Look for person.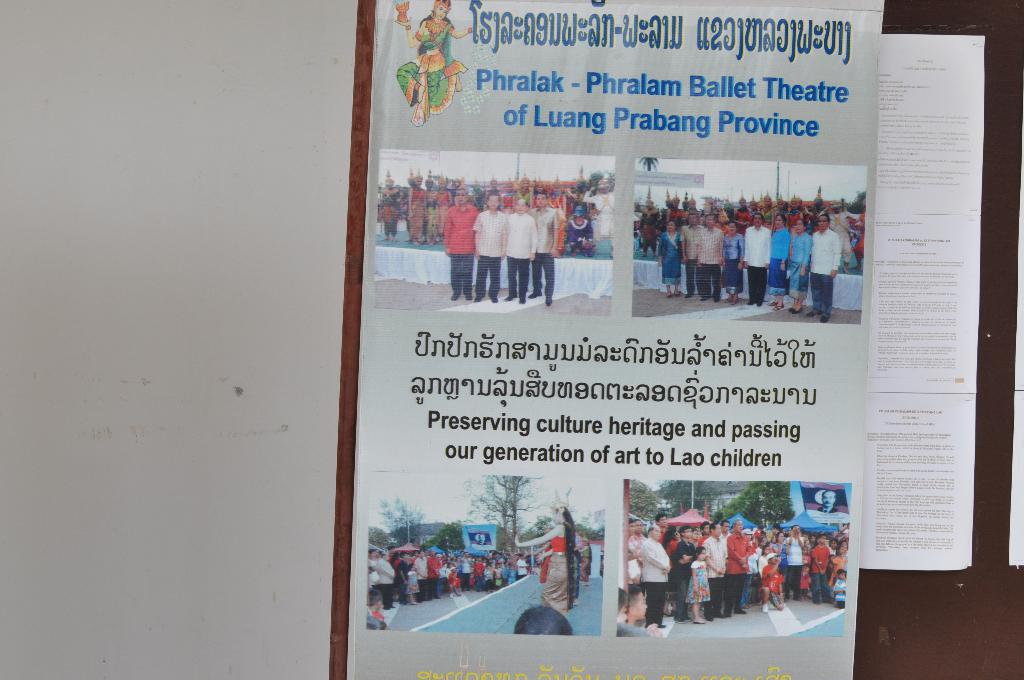
Found: crop(380, 174, 399, 242).
